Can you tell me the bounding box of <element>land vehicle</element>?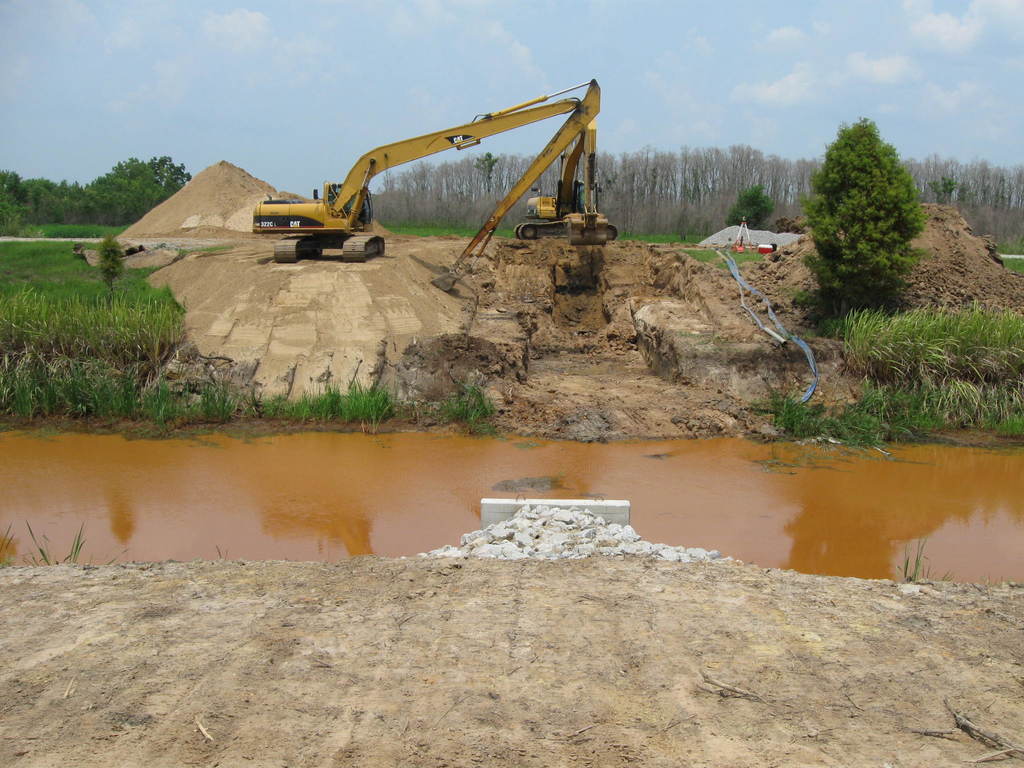
(236,85,636,264).
